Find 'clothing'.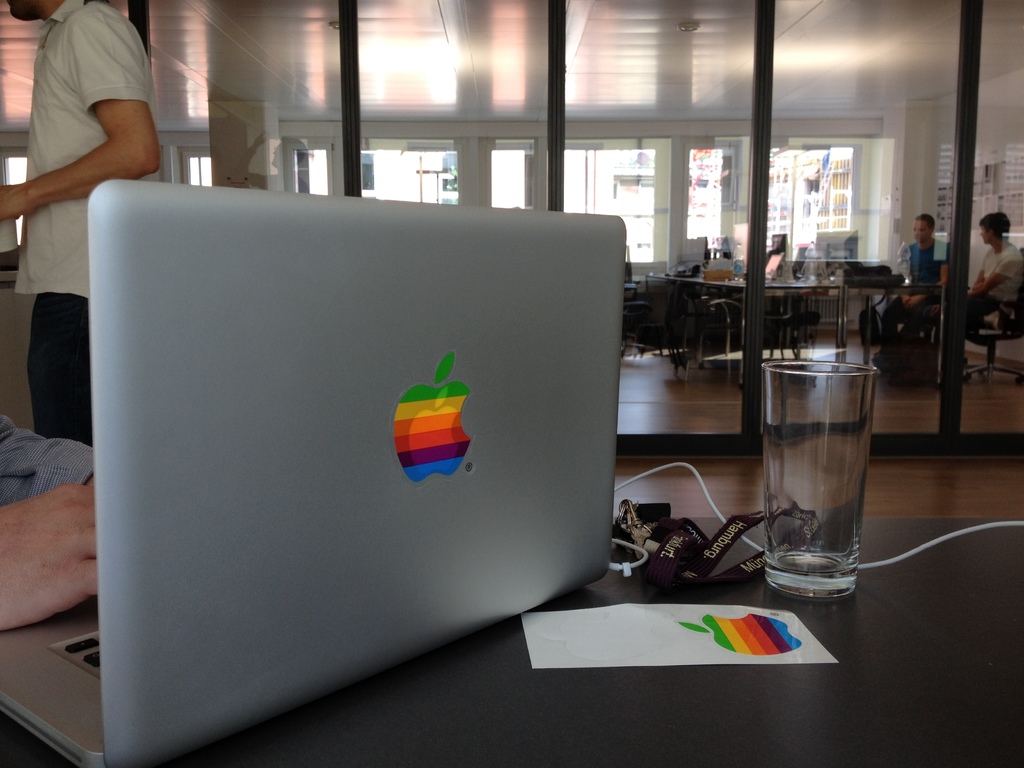
rect(0, 413, 93, 509).
